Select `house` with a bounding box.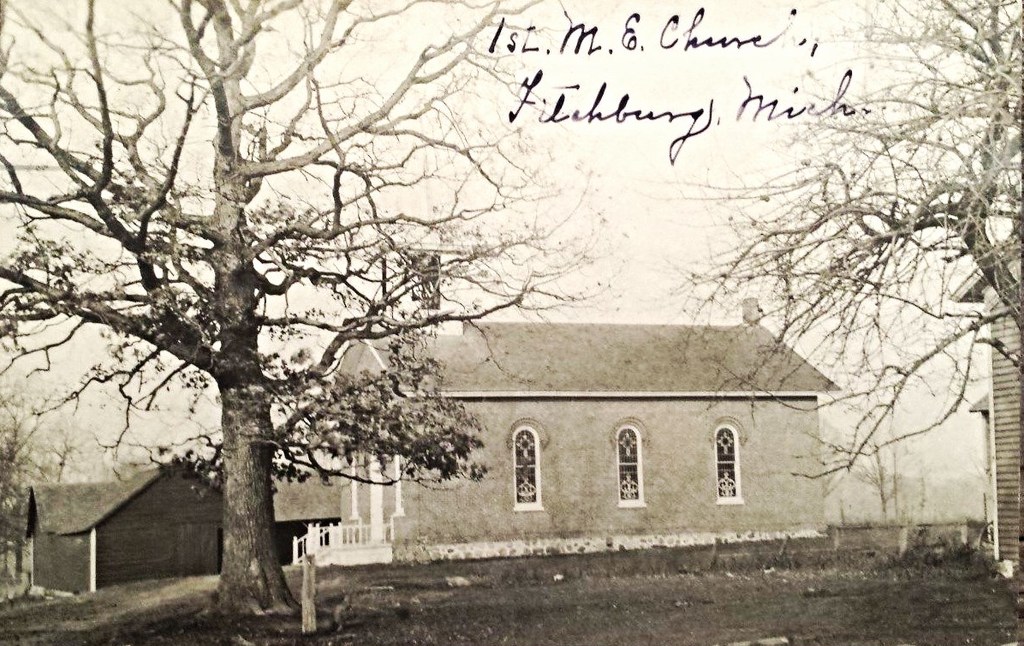
[289,294,844,567].
